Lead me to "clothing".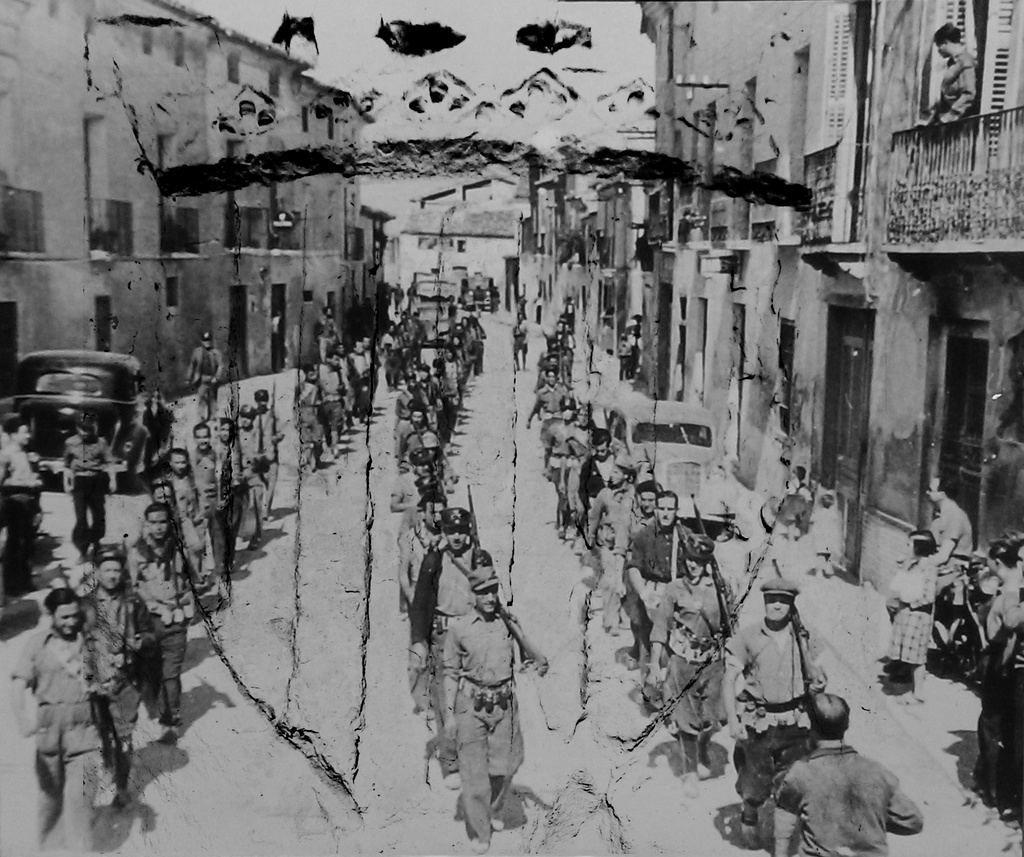
Lead to <region>179, 341, 226, 422</region>.
